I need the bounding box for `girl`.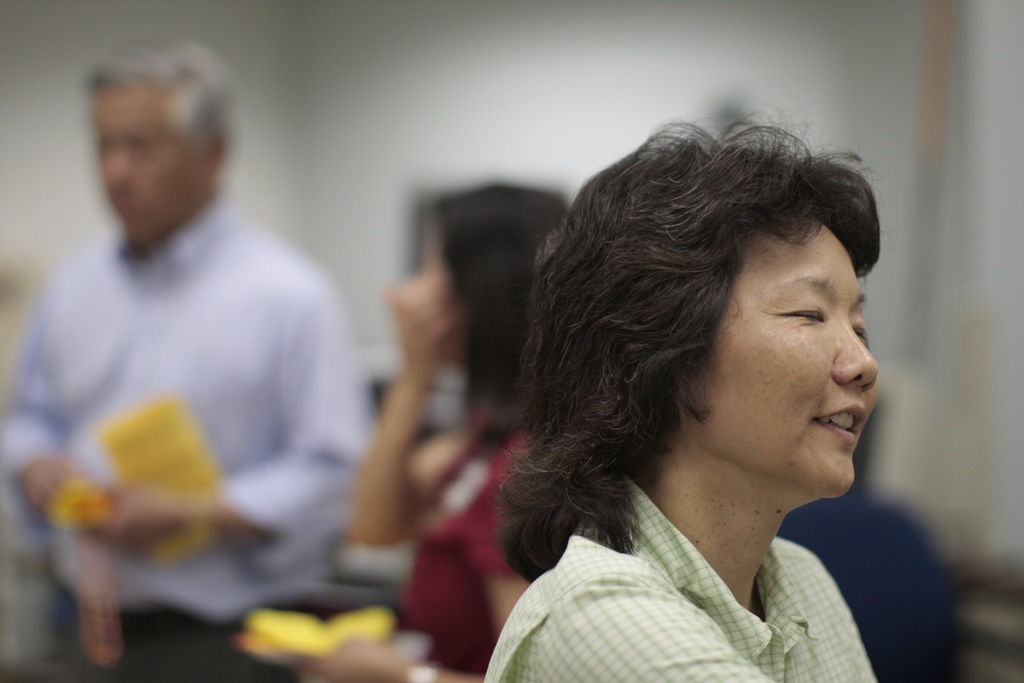
Here it is: (x1=289, y1=179, x2=570, y2=682).
